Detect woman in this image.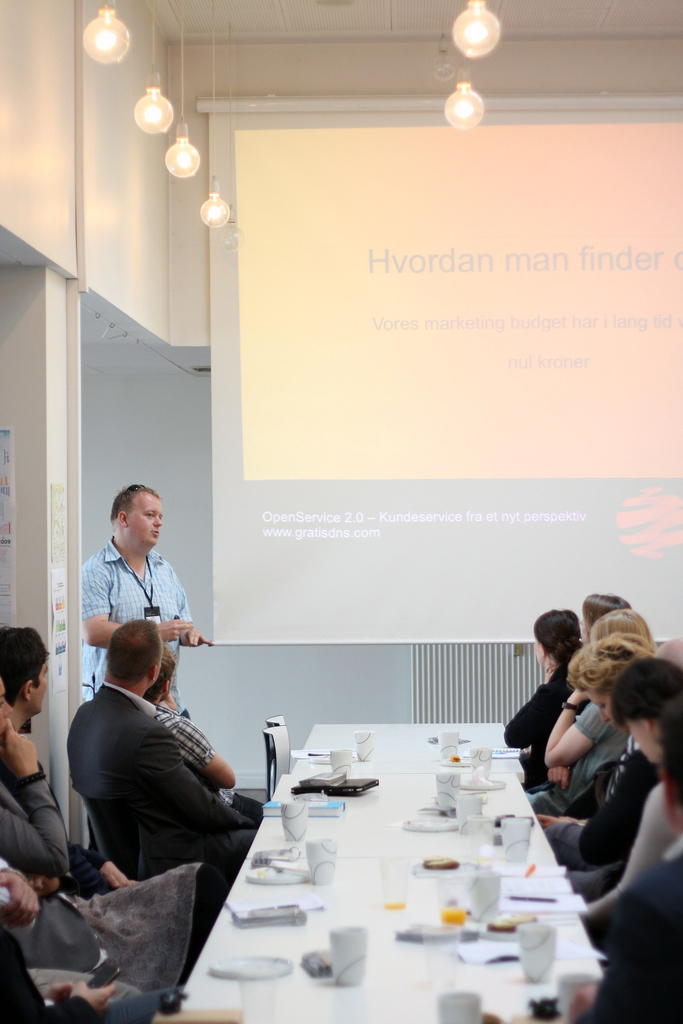
Detection: 527:638:641:900.
